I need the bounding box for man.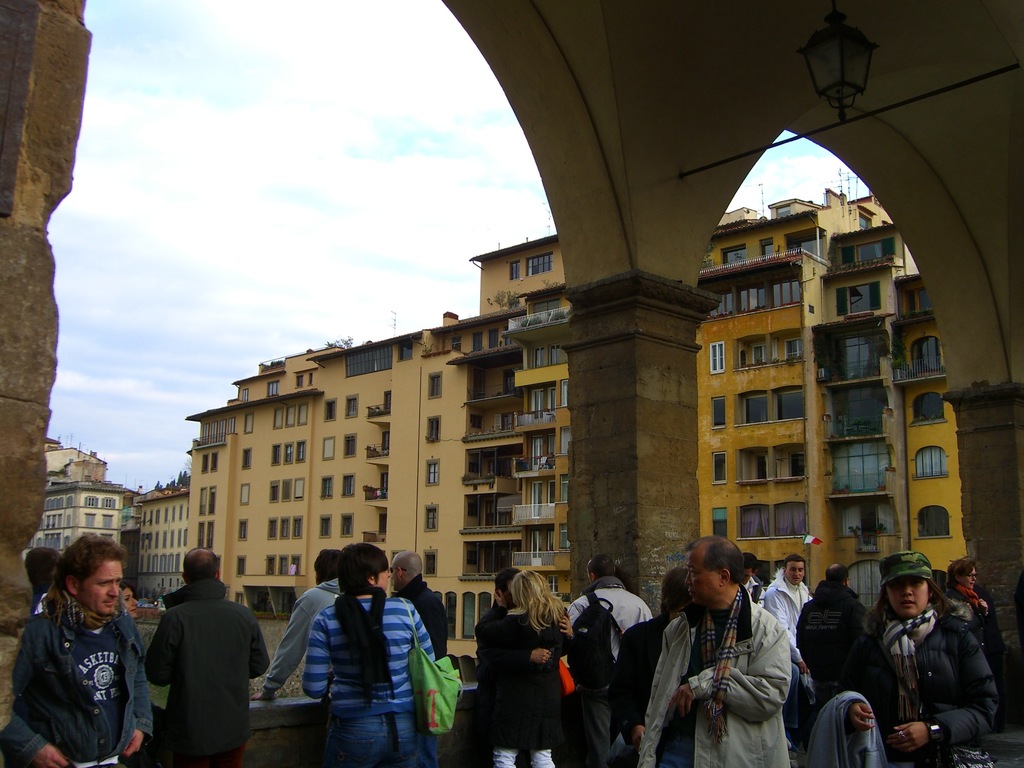
Here it is: 794/563/863/705.
